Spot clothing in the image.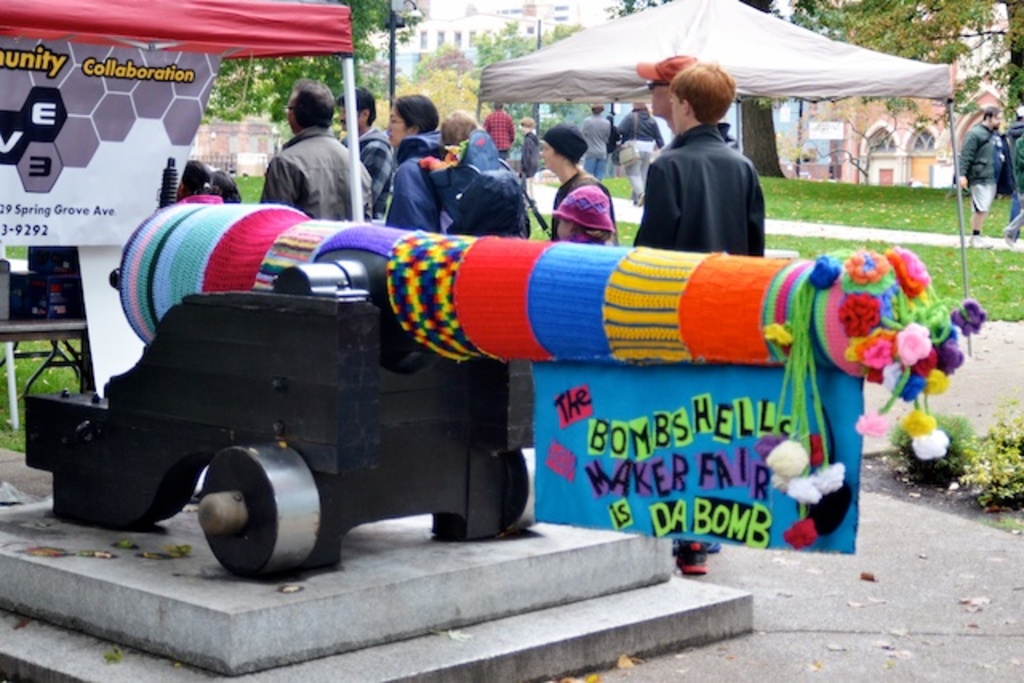
clothing found at box(582, 158, 606, 179).
